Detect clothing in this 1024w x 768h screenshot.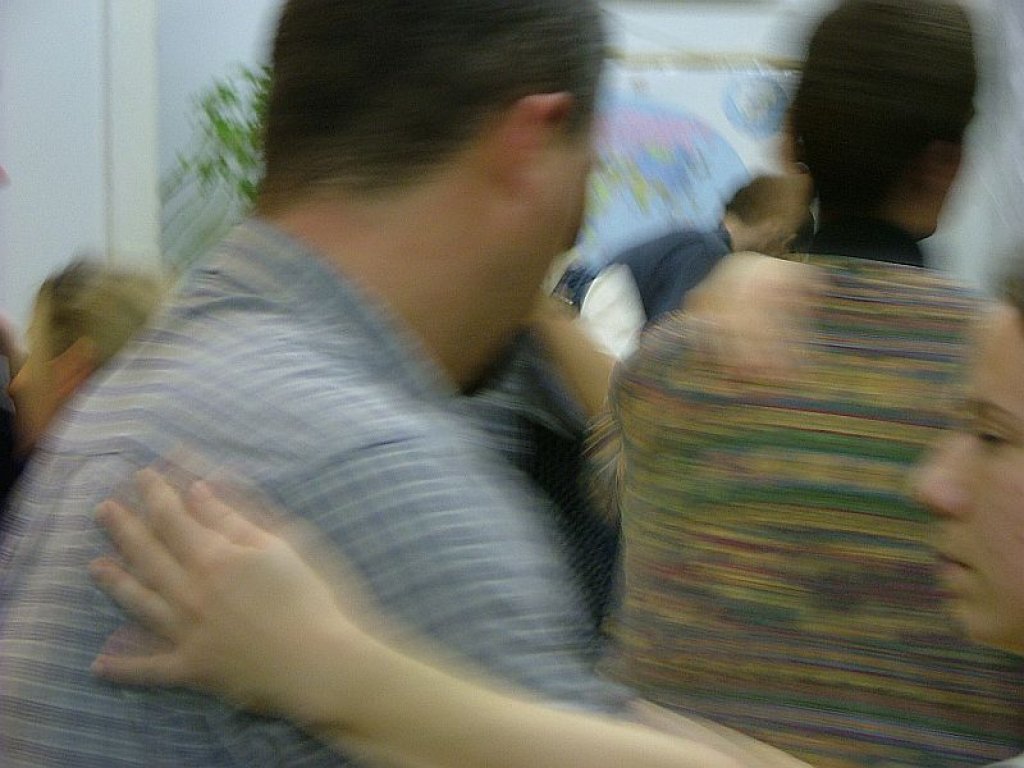
Detection: pyautogui.locateOnScreen(0, 221, 603, 767).
